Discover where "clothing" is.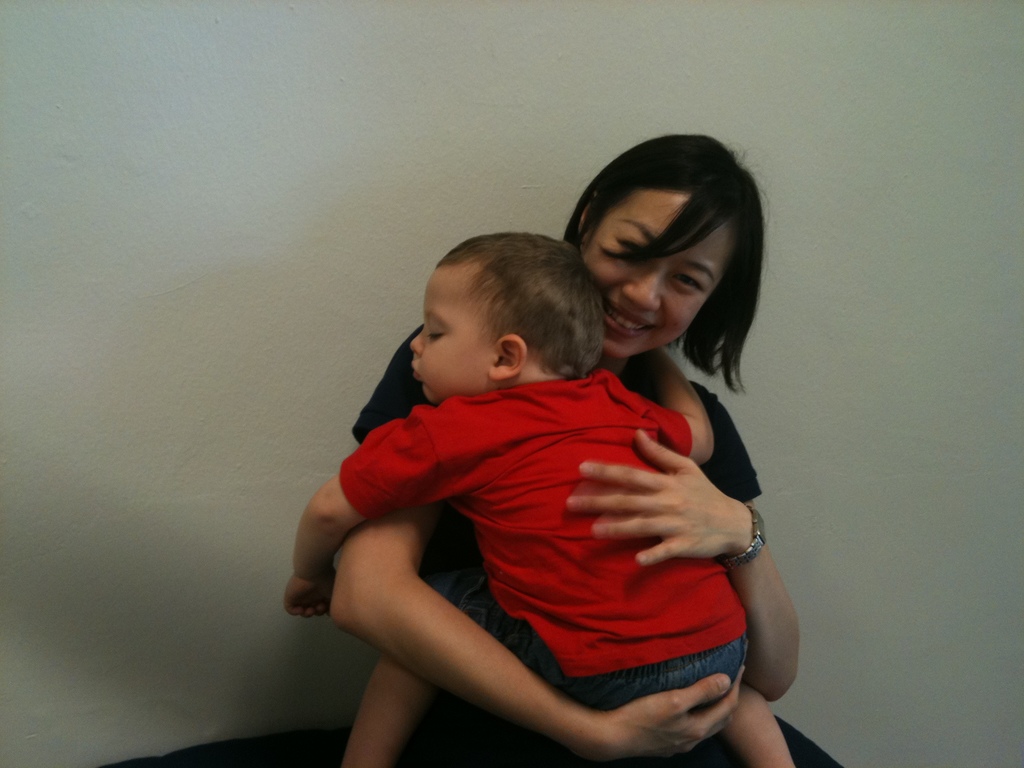
Discovered at Rect(340, 400, 756, 741).
